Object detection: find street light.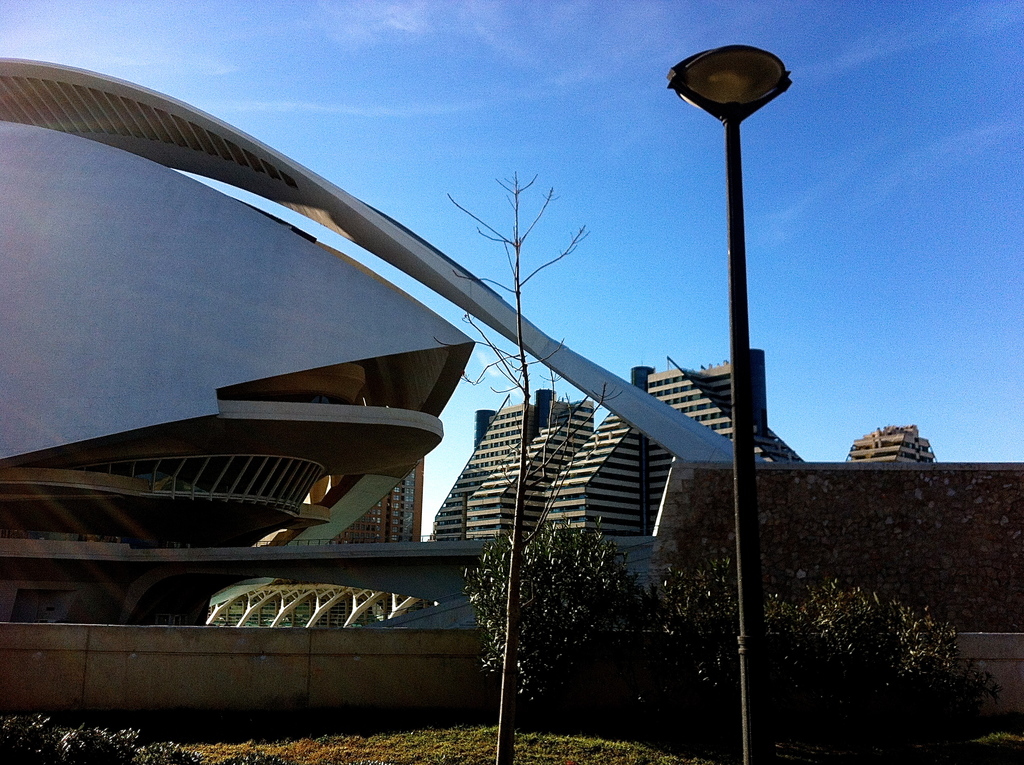
bbox=(646, 40, 814, 476).
